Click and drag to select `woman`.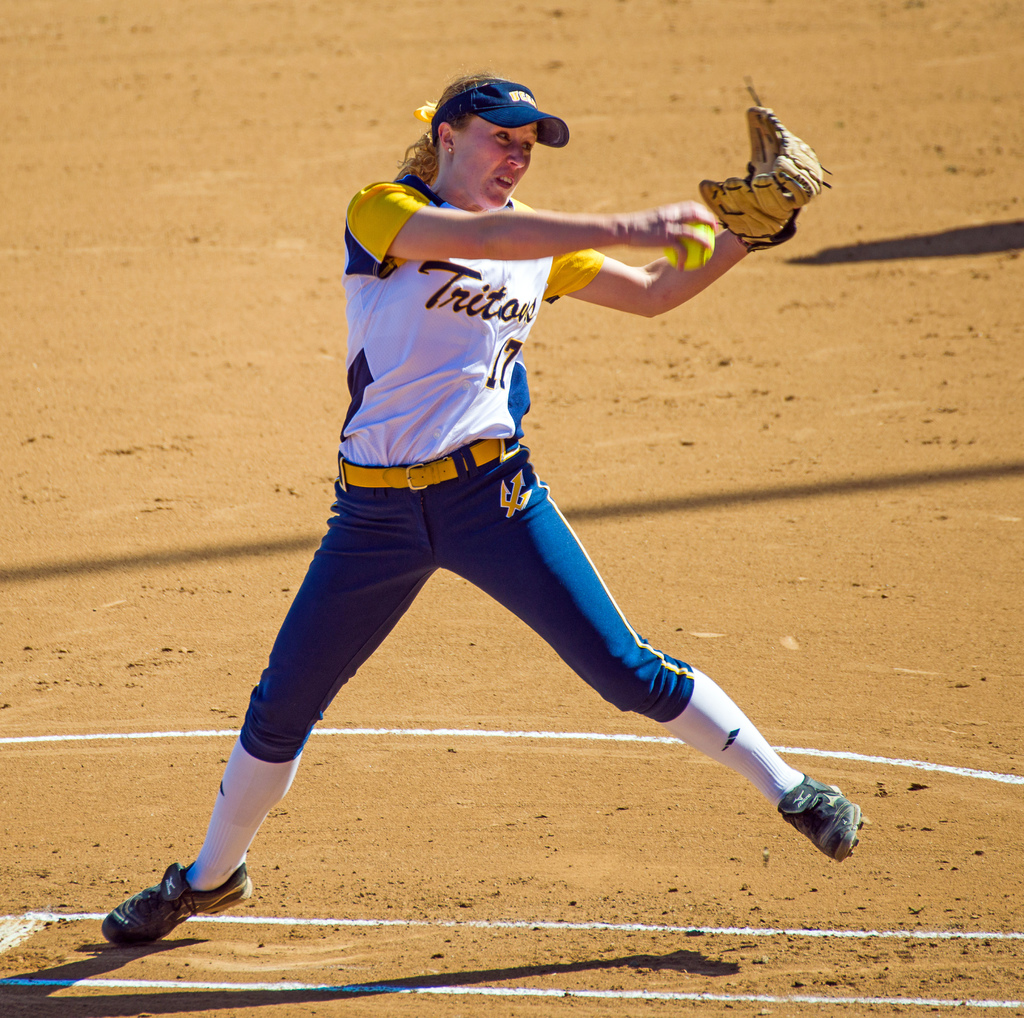
Selection: pyautogui.locateOnScreen(137, 74, 820, 930).
